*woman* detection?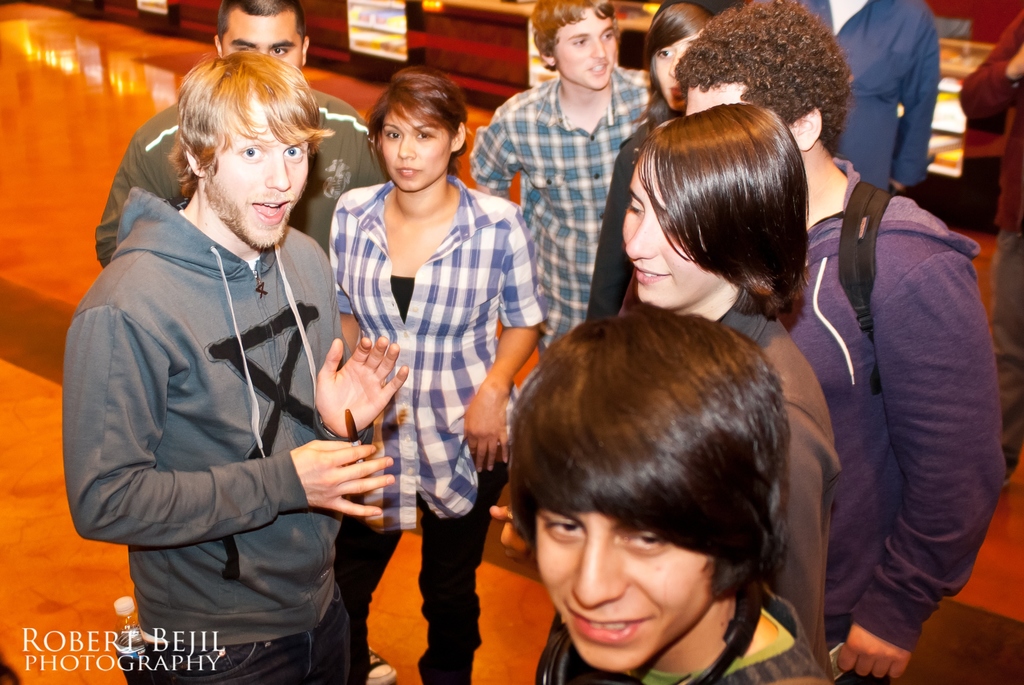
<region>314, 67, 532, 645</region>
